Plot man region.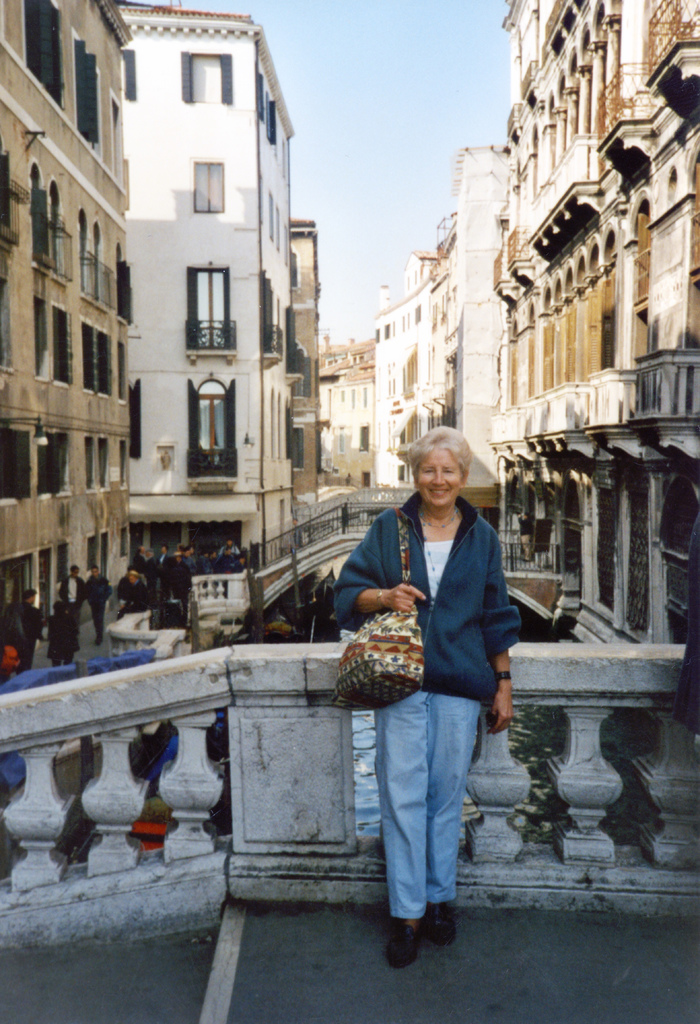
Plotted at {"x1": 234, "y1": 552, "x2": 248, "y2": 573}.
